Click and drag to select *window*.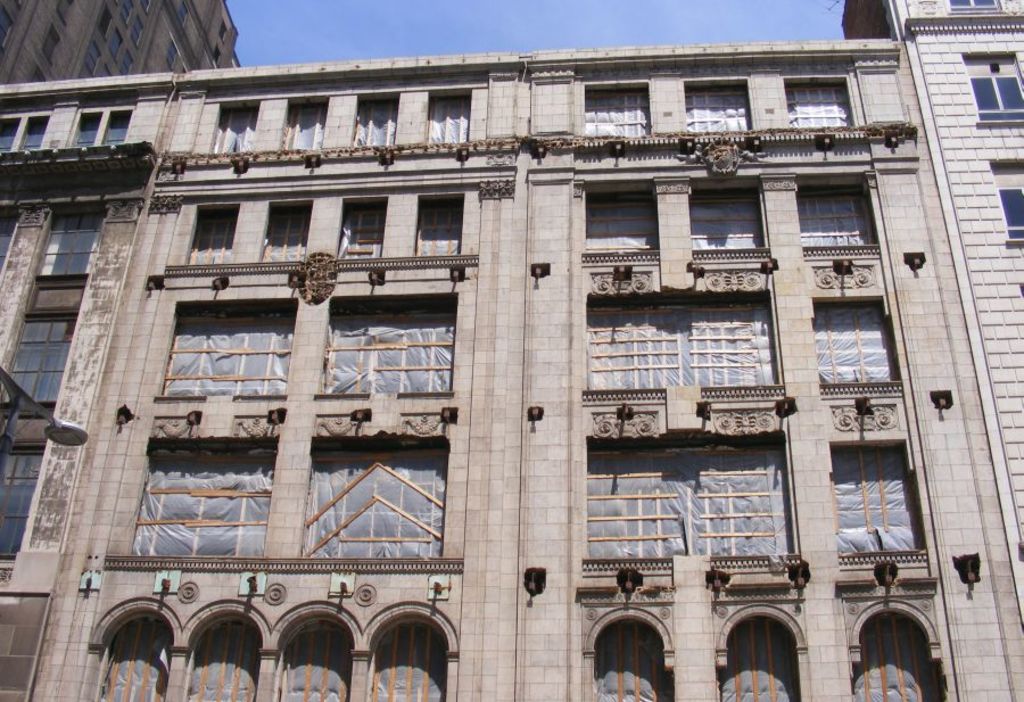
Selection: 688, 195, 763, 256.
